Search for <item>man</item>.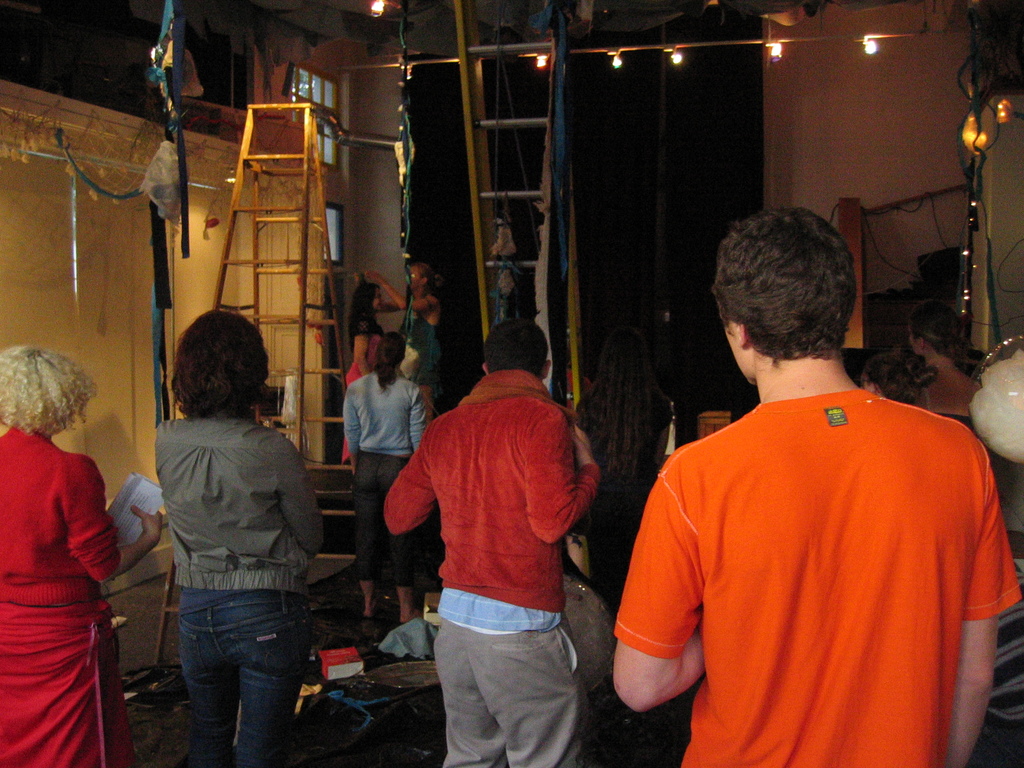
Found at 605/210/999/756.
